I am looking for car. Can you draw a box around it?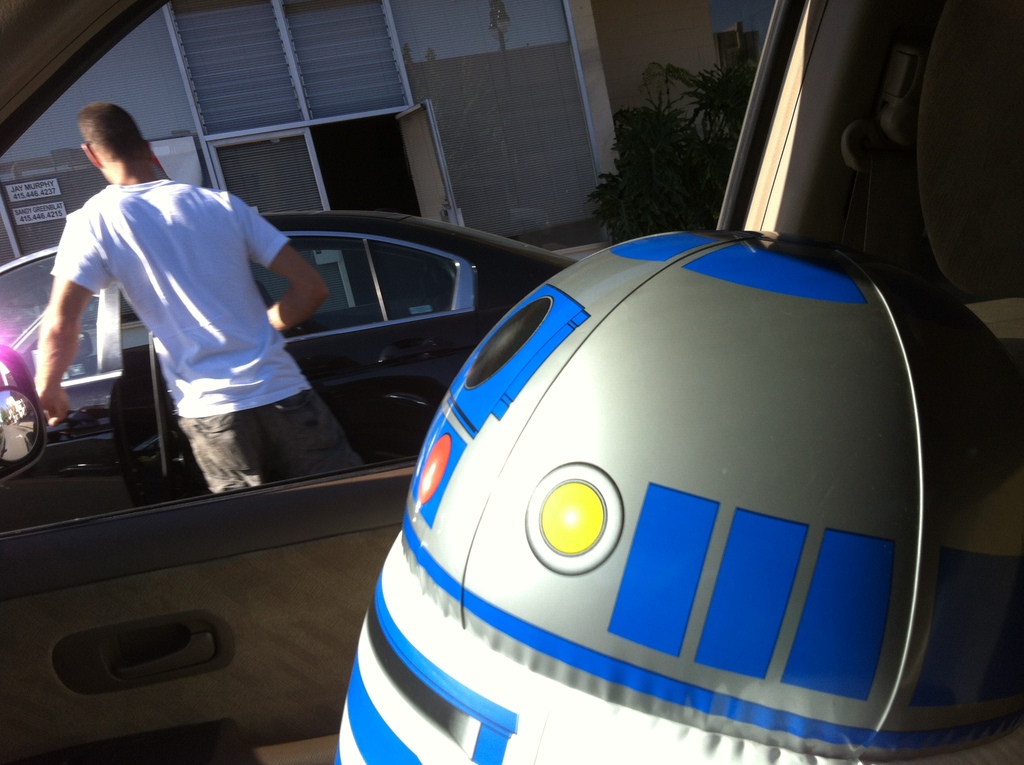
Sure, the bounding box is Rect(0, 0, 1023, 764).
